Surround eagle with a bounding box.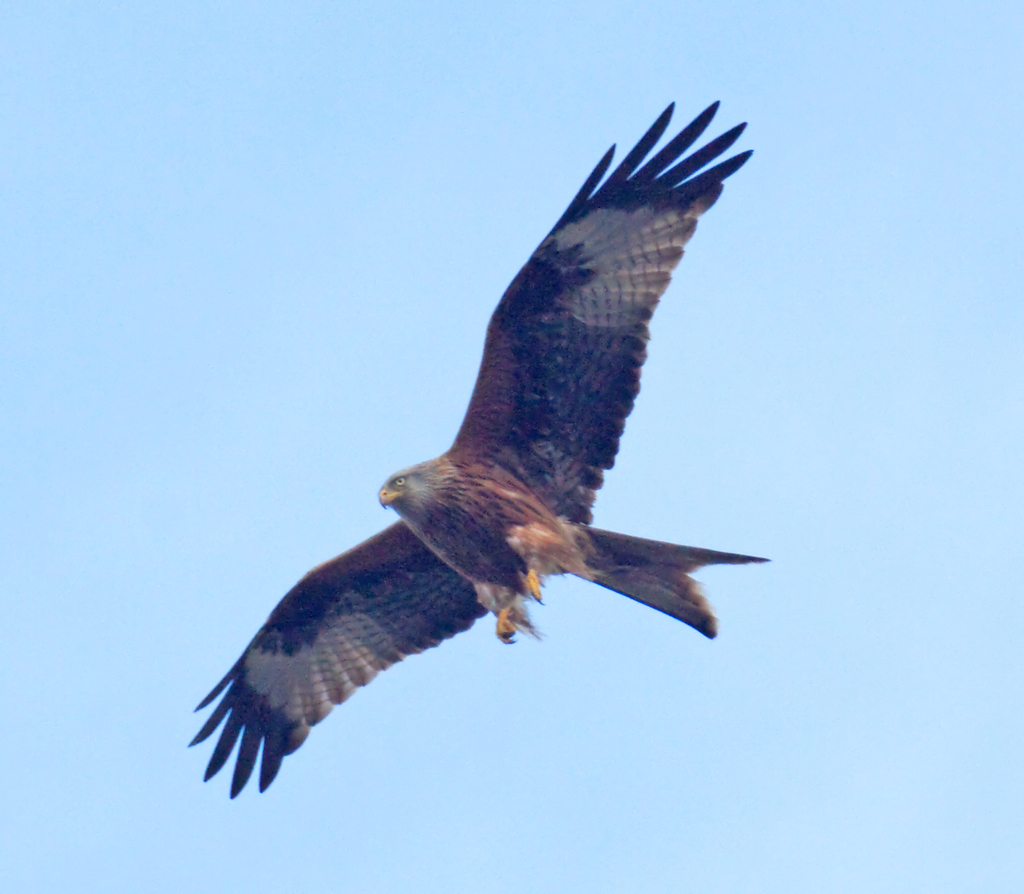
bbox=(177, 95, 781, 798).
